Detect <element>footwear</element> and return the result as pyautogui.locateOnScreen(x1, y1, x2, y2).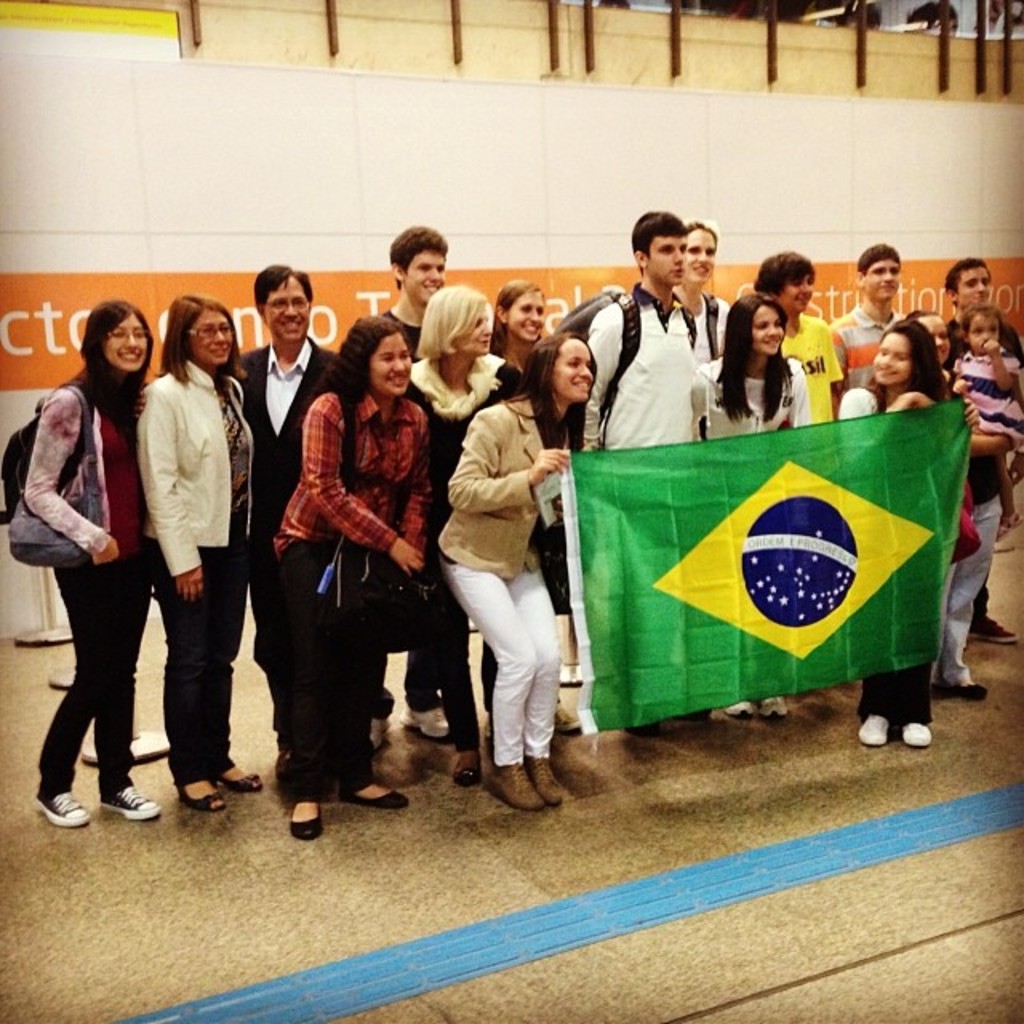
pyautogui.locateOnScreen(523, 757, 563, 806).
